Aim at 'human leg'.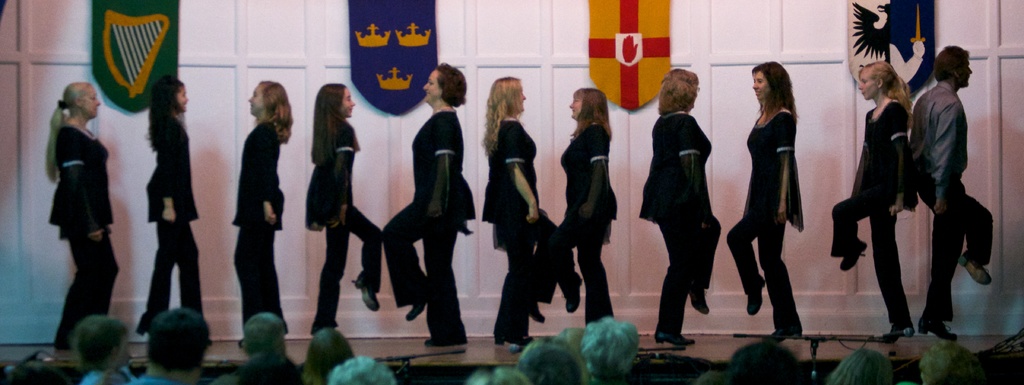
Aimed at locate(422, 195, 470, 350).
